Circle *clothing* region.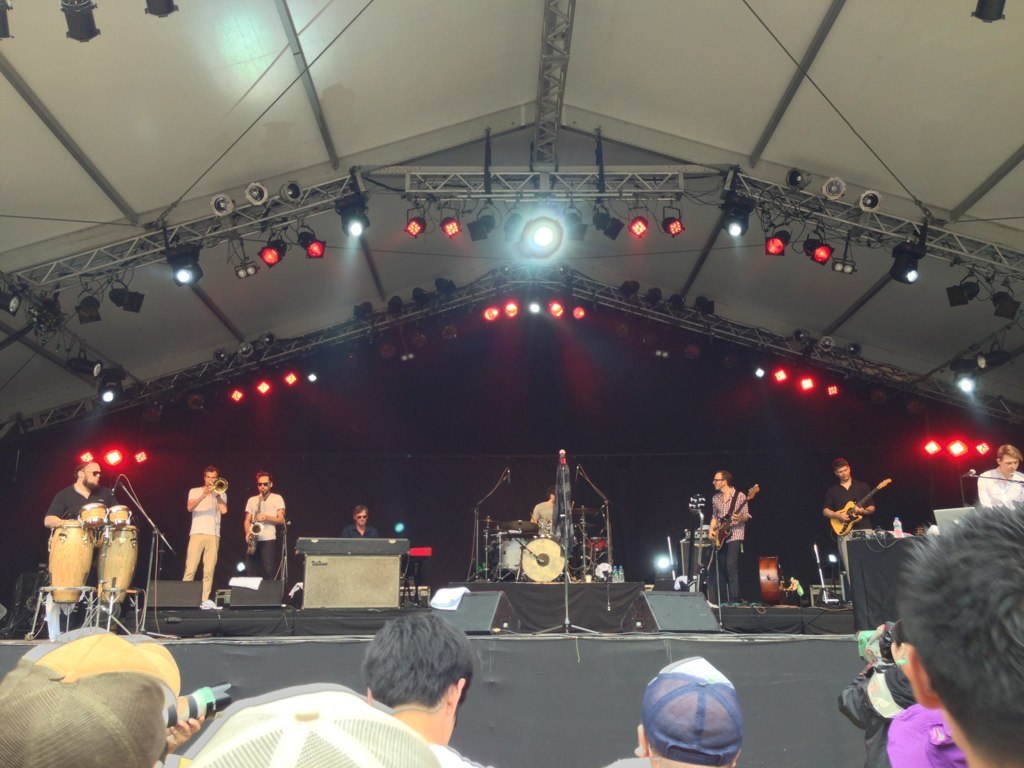
Region: detection(814, 481, 892, 540).
